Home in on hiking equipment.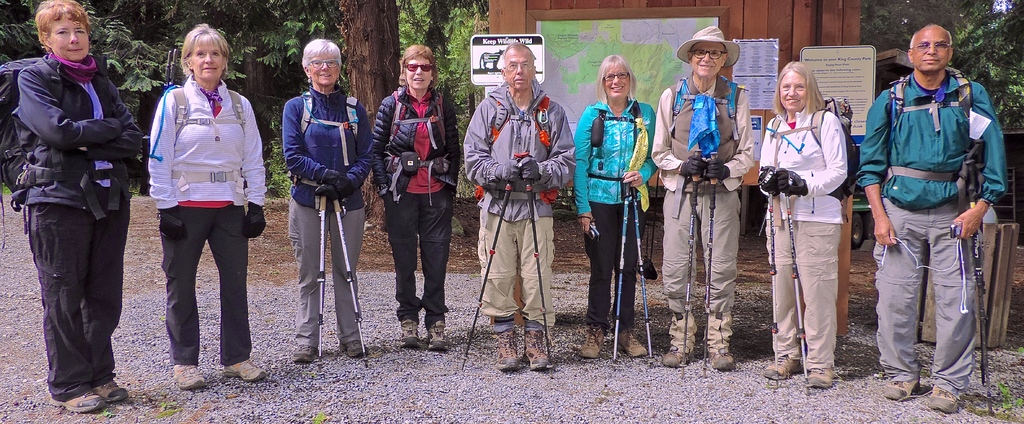
Homed in at [612,174,635,369].
